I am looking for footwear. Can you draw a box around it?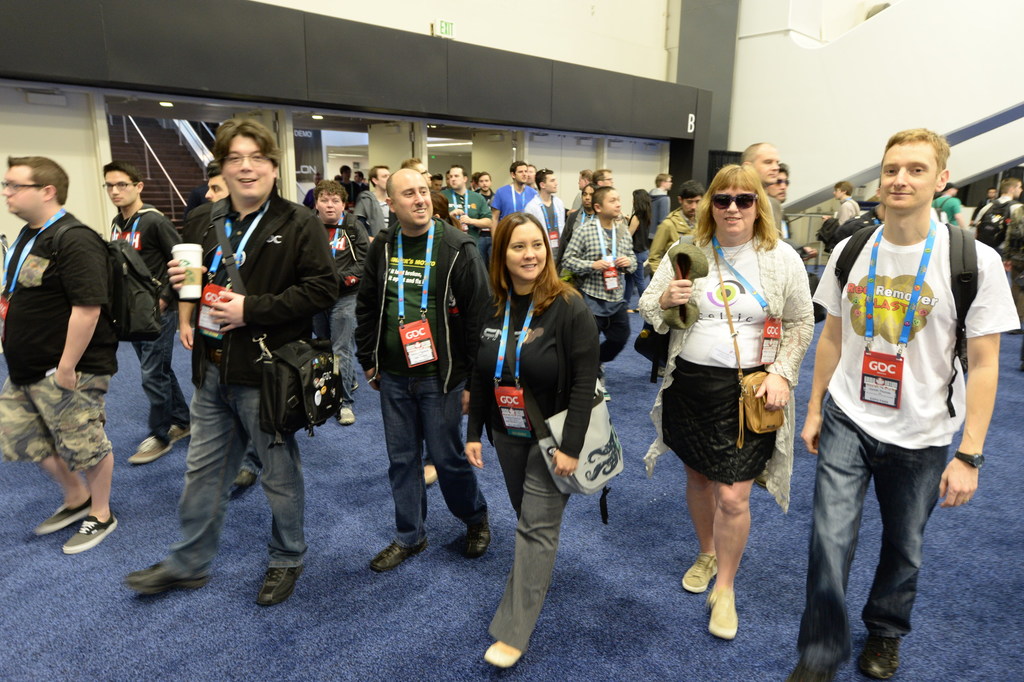
Sure, the bounding box is <region>61, 513, 118, 555</region>.
